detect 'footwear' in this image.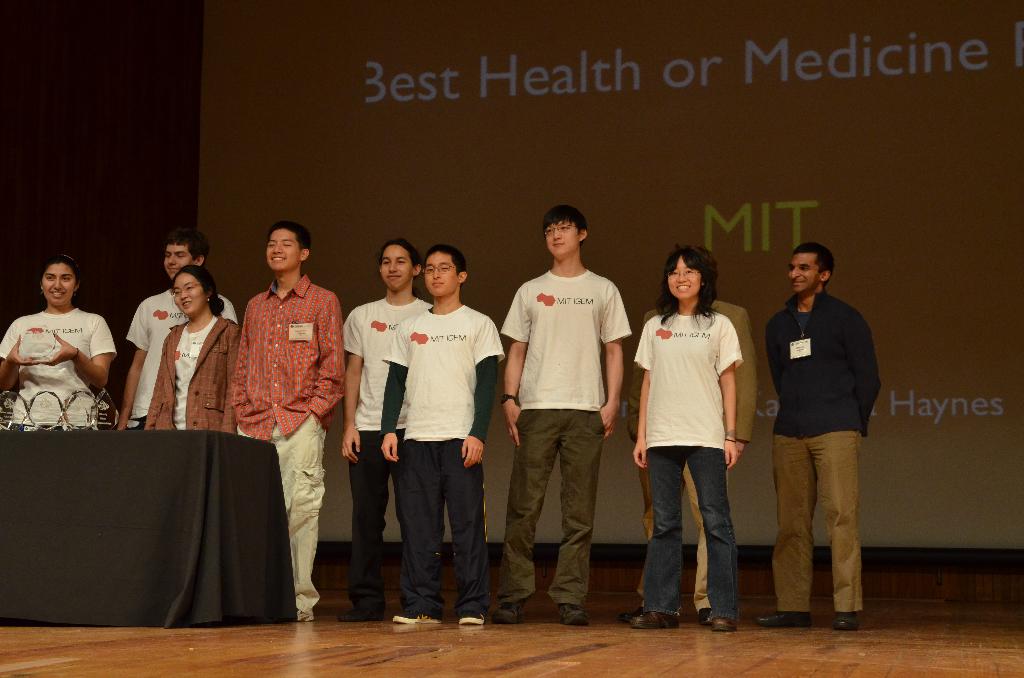
Detection: 713,614,738,633.
